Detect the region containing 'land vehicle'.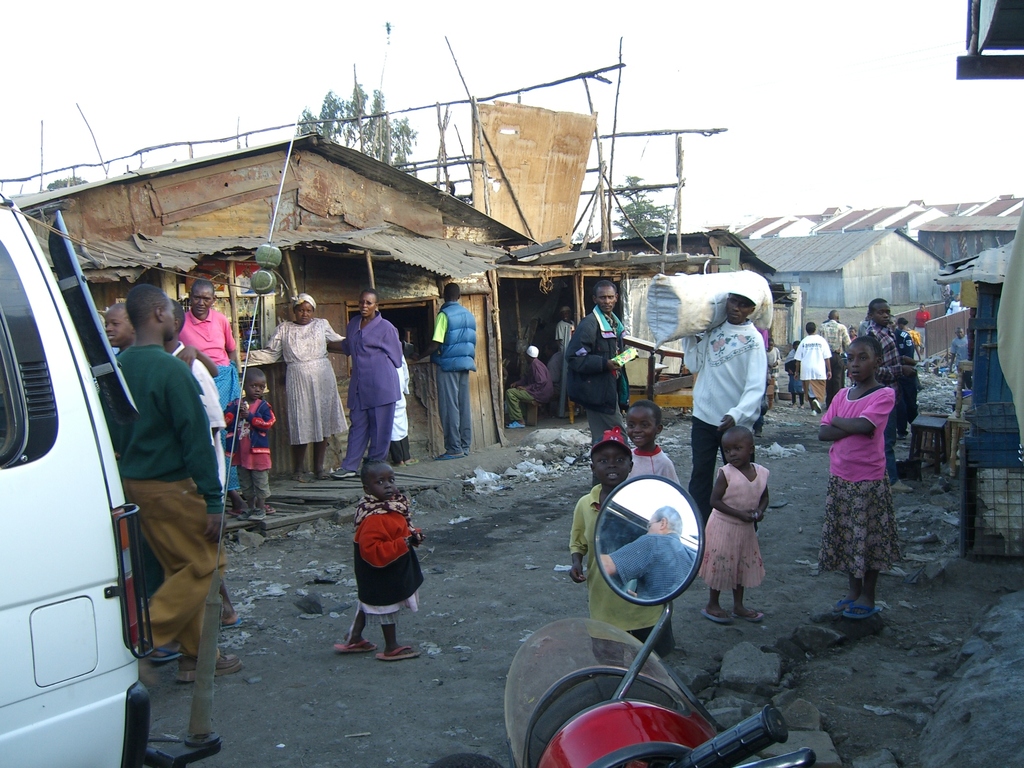
region(0, 120, 301, 767).
